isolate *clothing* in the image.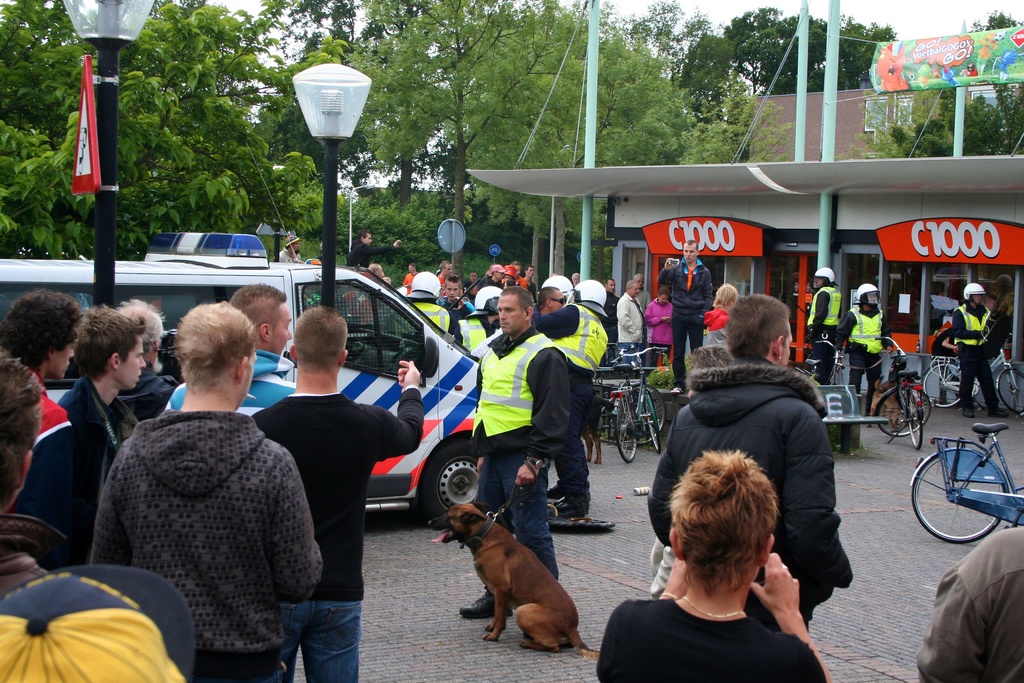
Isolated region: 280/600/356/682.
